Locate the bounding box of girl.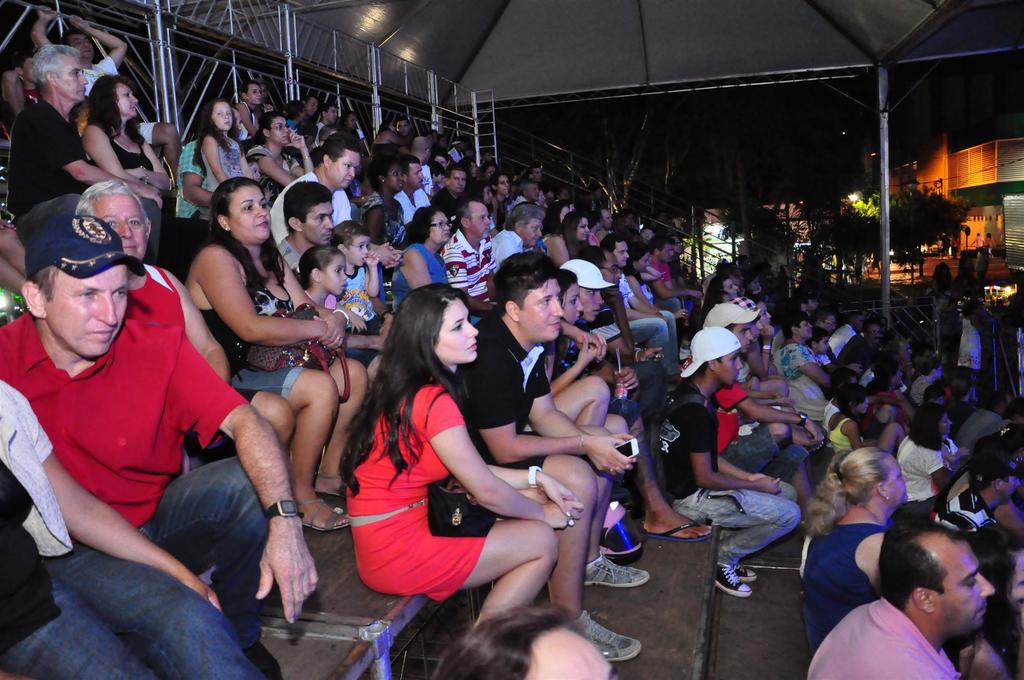
Bounding box: bbox(822, 385, 904, 451).
